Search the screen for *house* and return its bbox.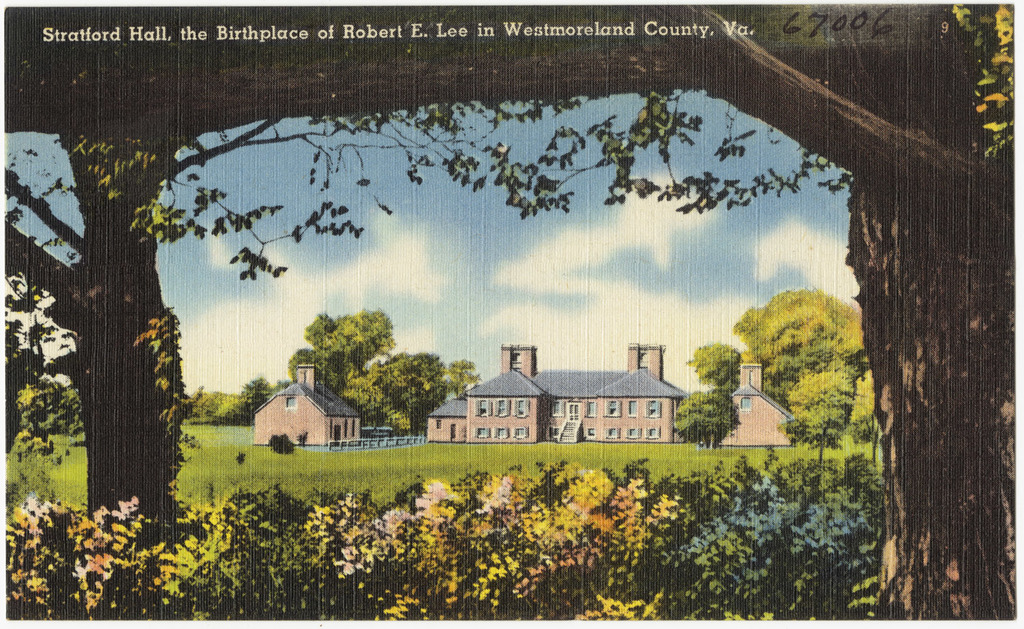
Found: pyautogui.locateOnScreen(418, 341, 687, 443).
